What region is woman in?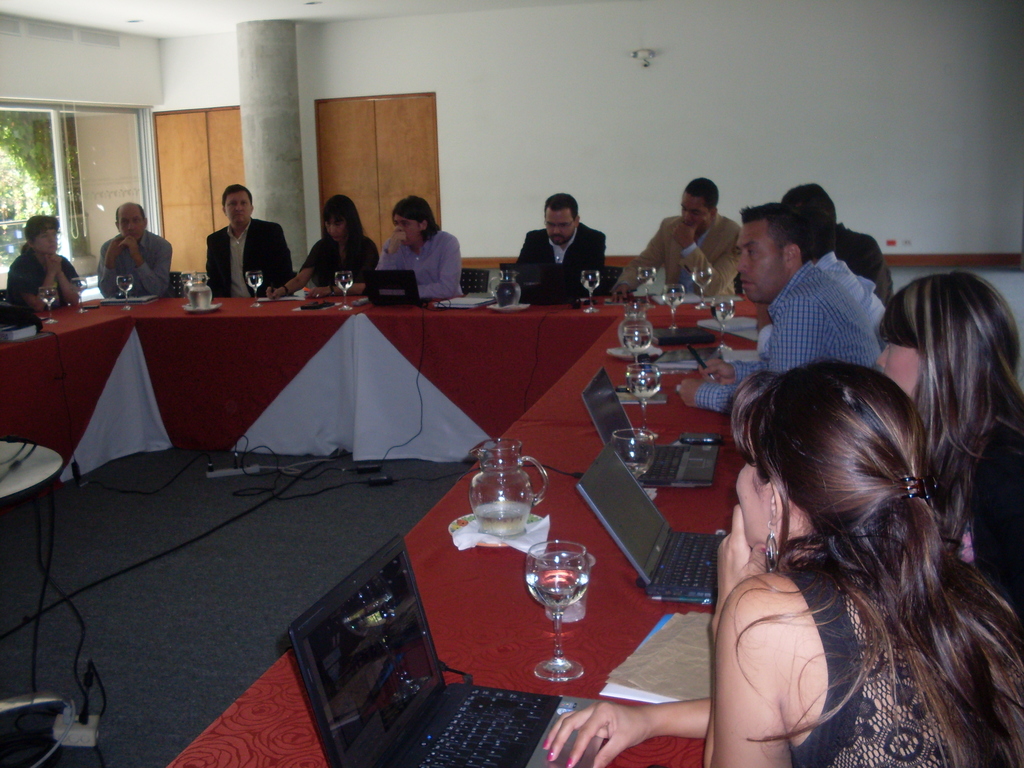
box(868, 271, 1023, 620).
